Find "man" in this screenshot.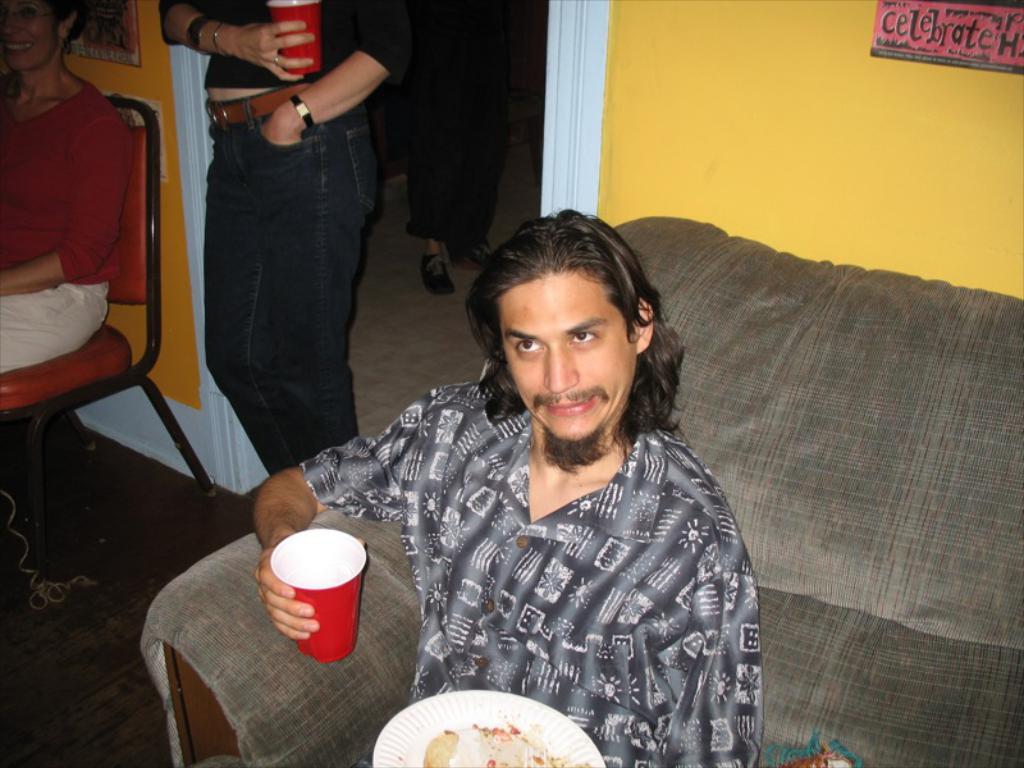
The bounding box for "man" is Rect(406, 0, 508, 291).
